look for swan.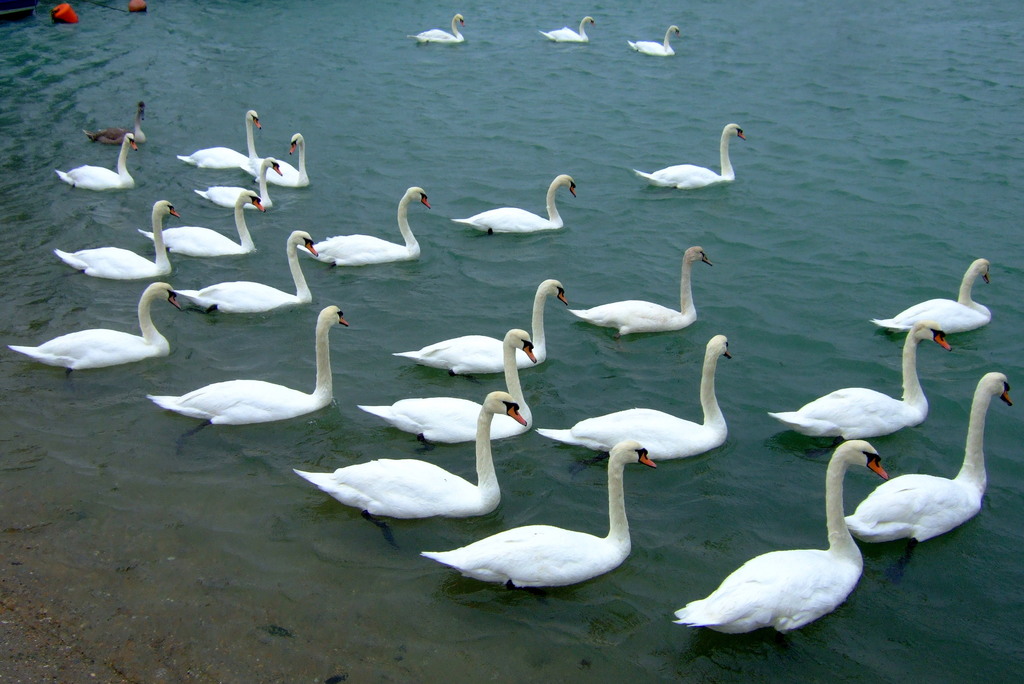
Found: 175:106:260:172.
